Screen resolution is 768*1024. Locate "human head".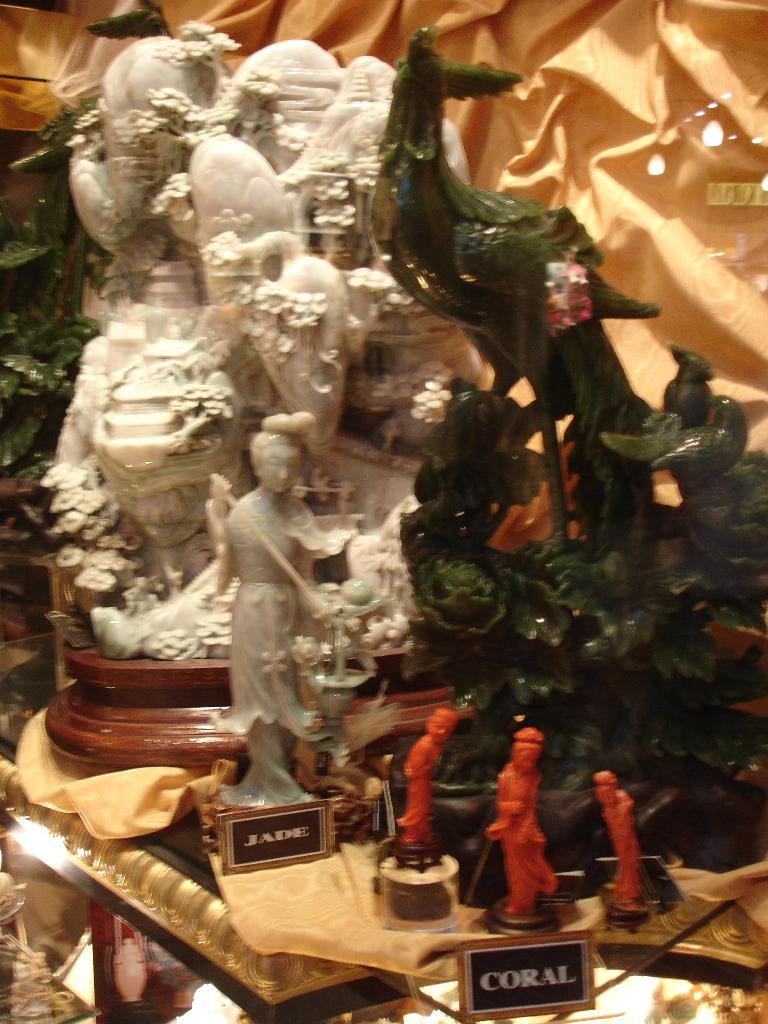
left=253, top=433, right=304, bottom=490.
